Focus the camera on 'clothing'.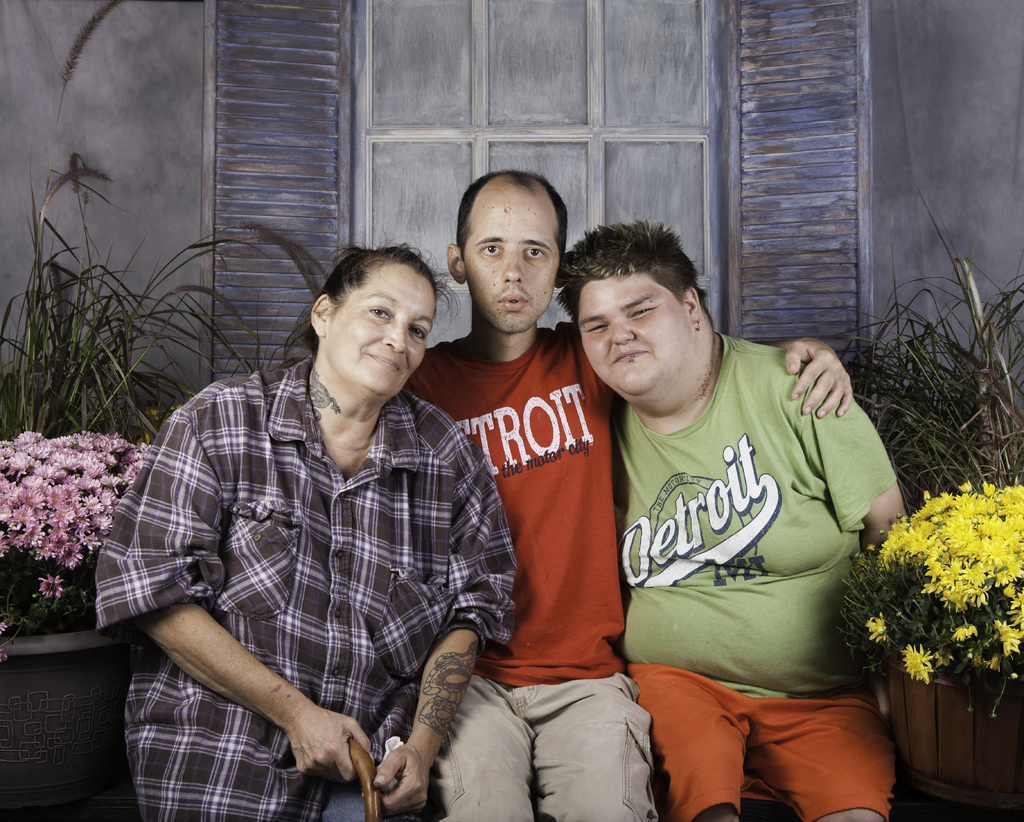
Focus region: {"left": 610, "top": 331, "right": 892, "bottom": 821}.
